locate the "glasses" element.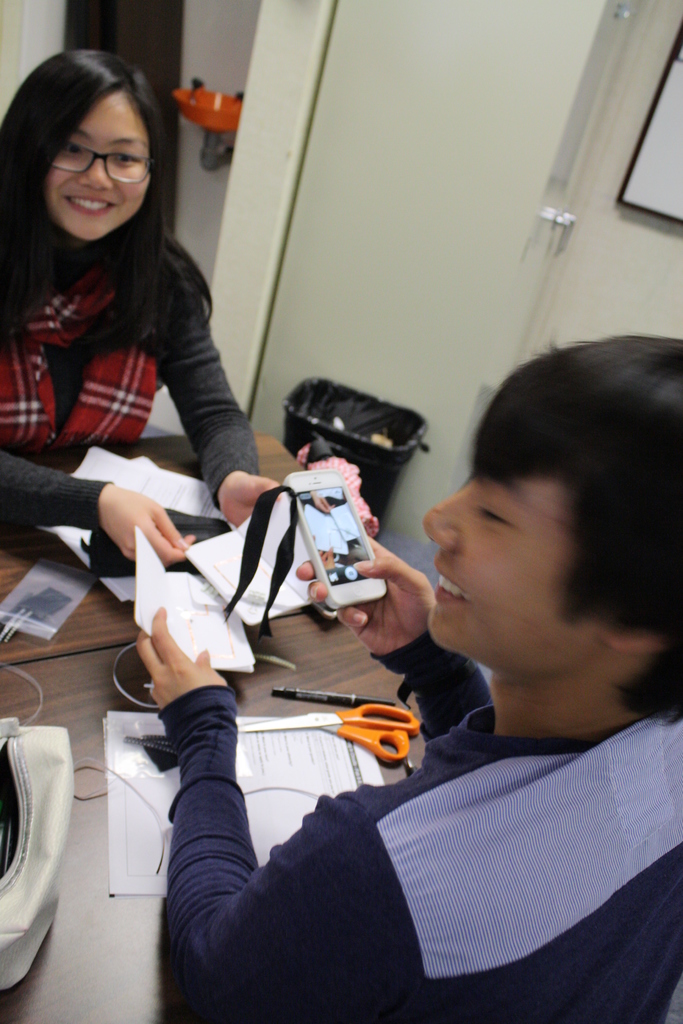
Element bbox: 24 128 150 172.
